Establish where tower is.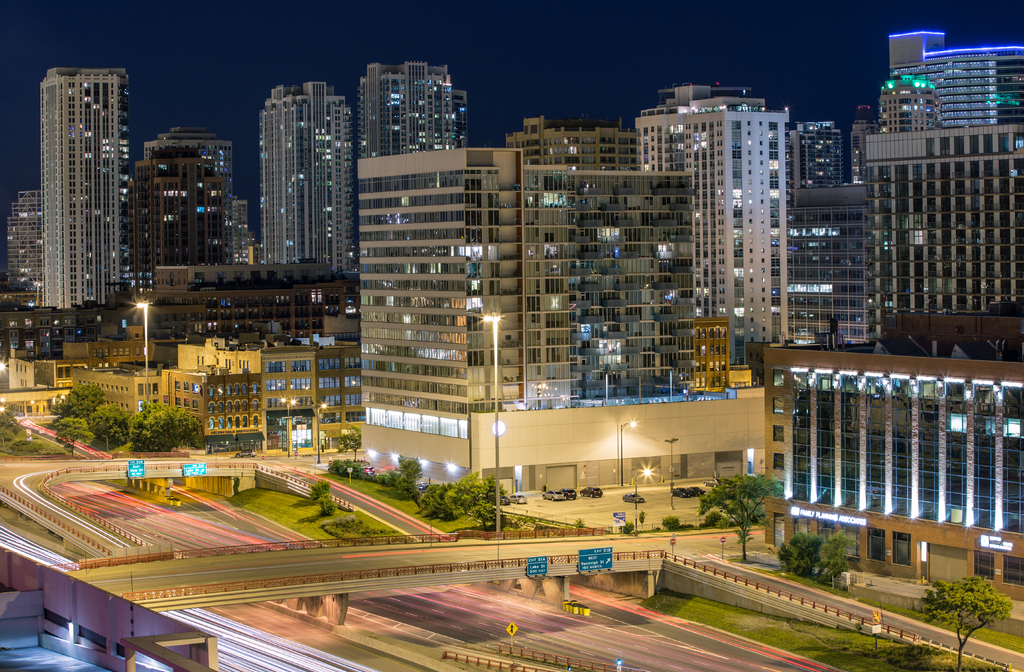
Established at x1=260 y1=79 x2=361 y2=282.
